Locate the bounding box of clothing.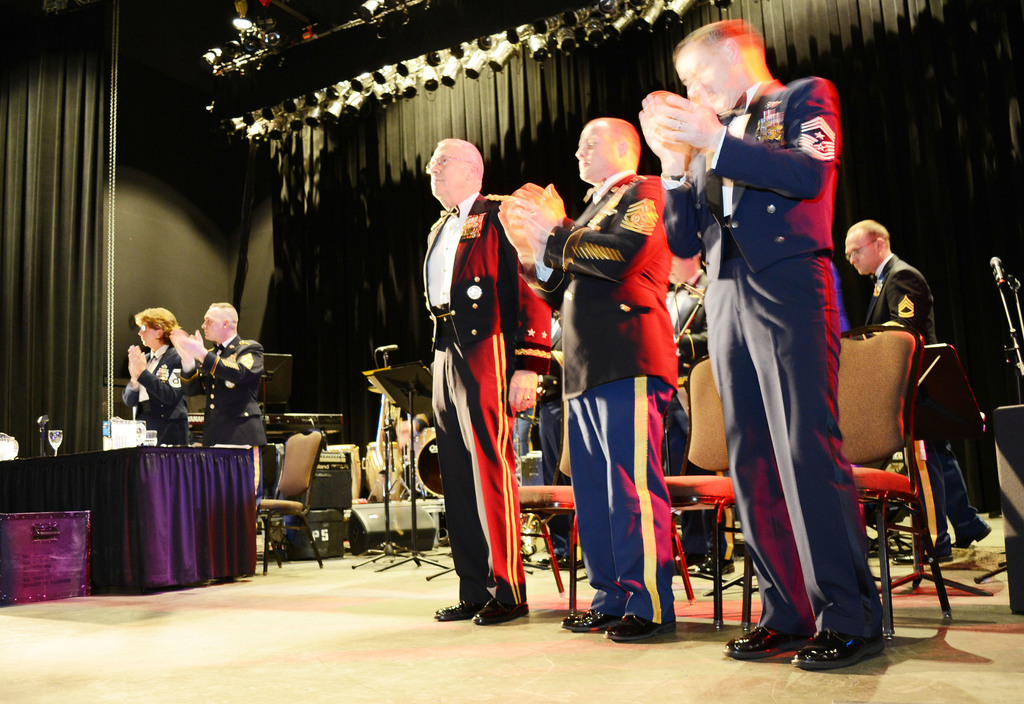
Bounding box: [518, 169, 677, 626].
